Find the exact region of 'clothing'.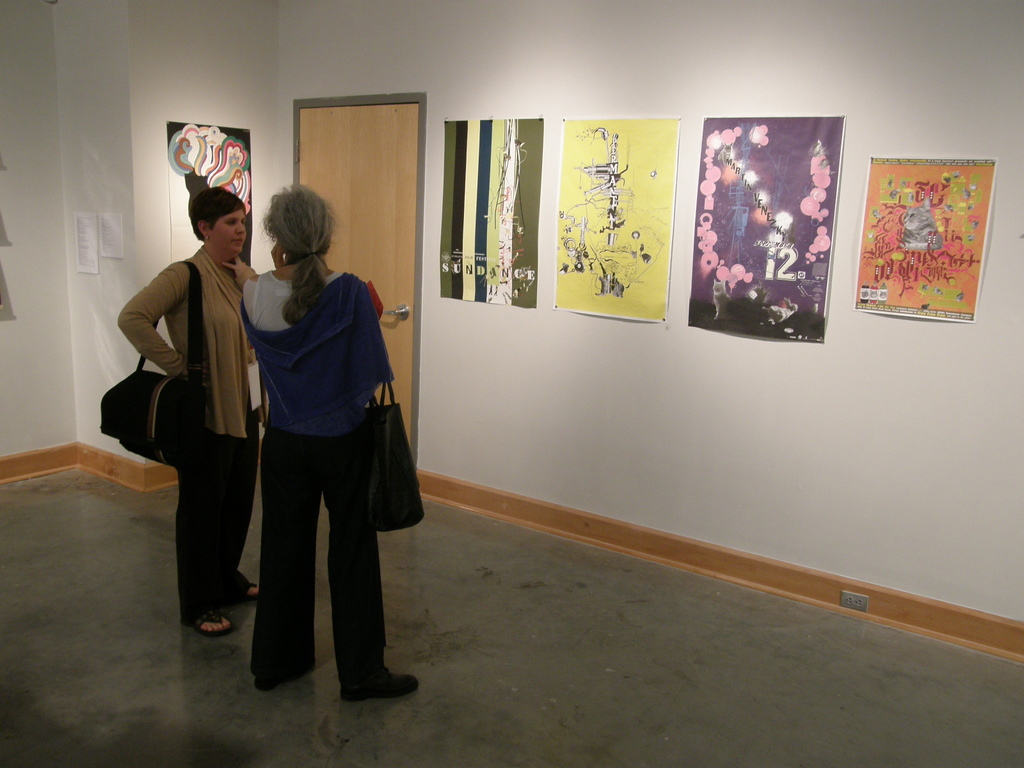
Exact region: pyautogui.locateOnScreen(119, 249, 258, 614).
